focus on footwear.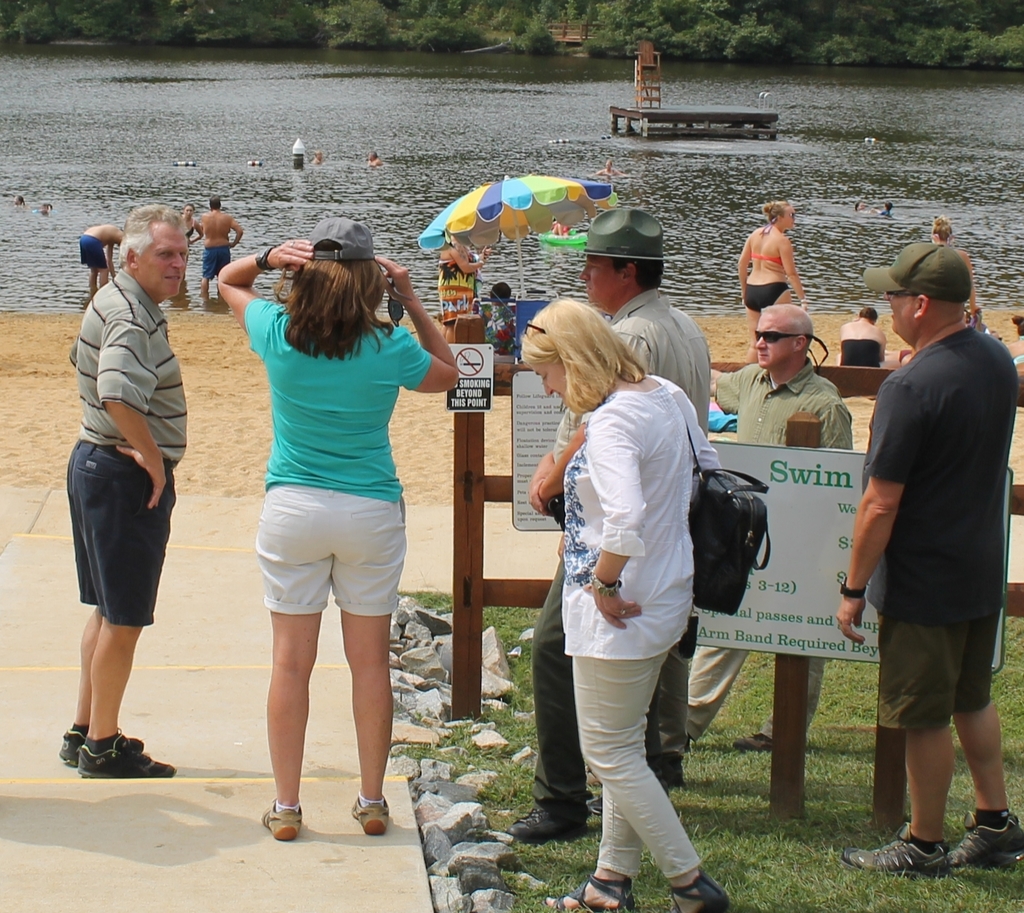
Focused at [x1=348, y1=792, x2=393, y2=839].
